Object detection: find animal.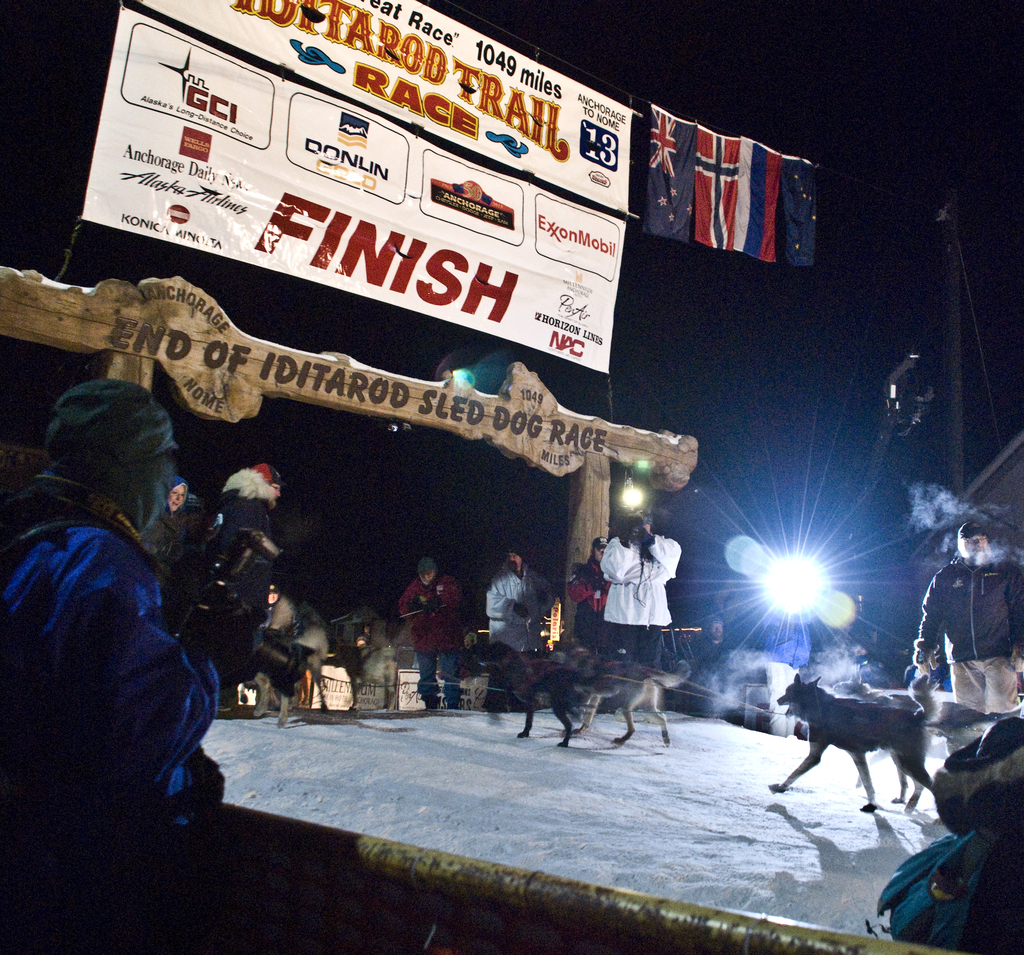
<box>228,621,329,718</box>.
